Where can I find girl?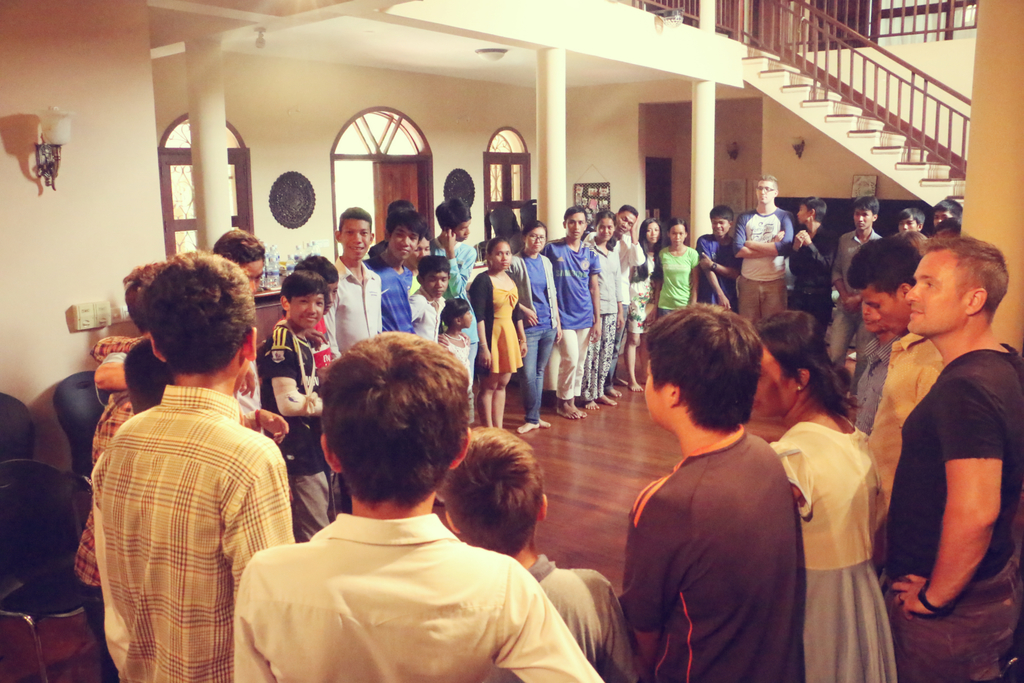
You can find it at box=[580, 208, 625, 408].
